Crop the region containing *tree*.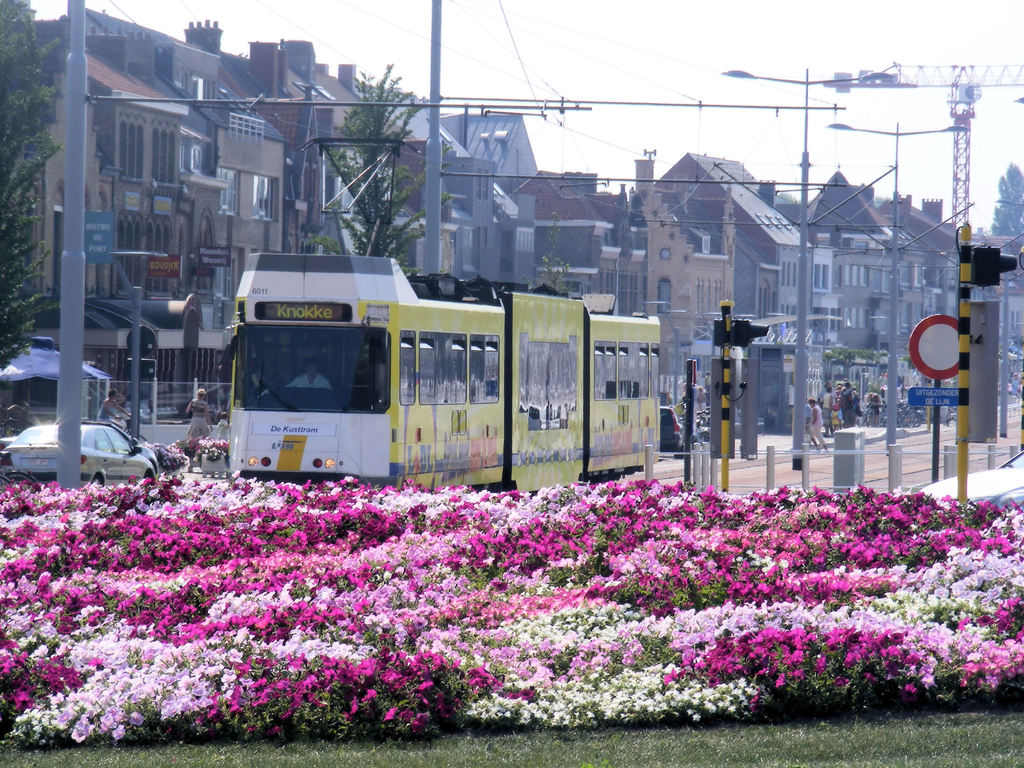
Crop region: (303,63,447,274).
